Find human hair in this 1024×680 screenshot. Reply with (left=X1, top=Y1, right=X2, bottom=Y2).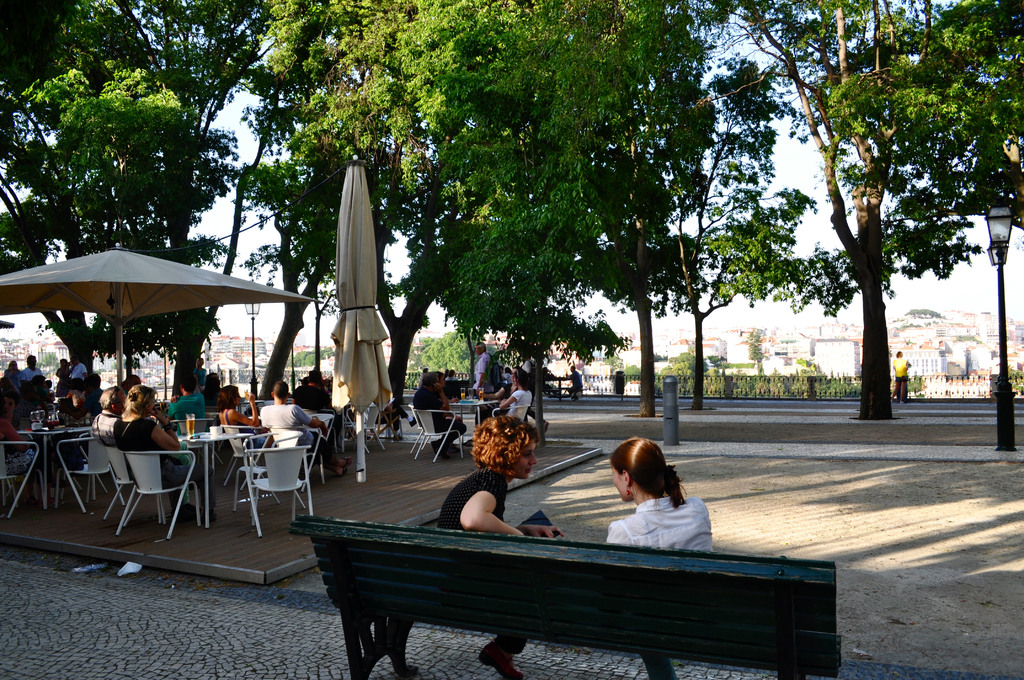
(left=271, top=380, right=289, bottom=400).
